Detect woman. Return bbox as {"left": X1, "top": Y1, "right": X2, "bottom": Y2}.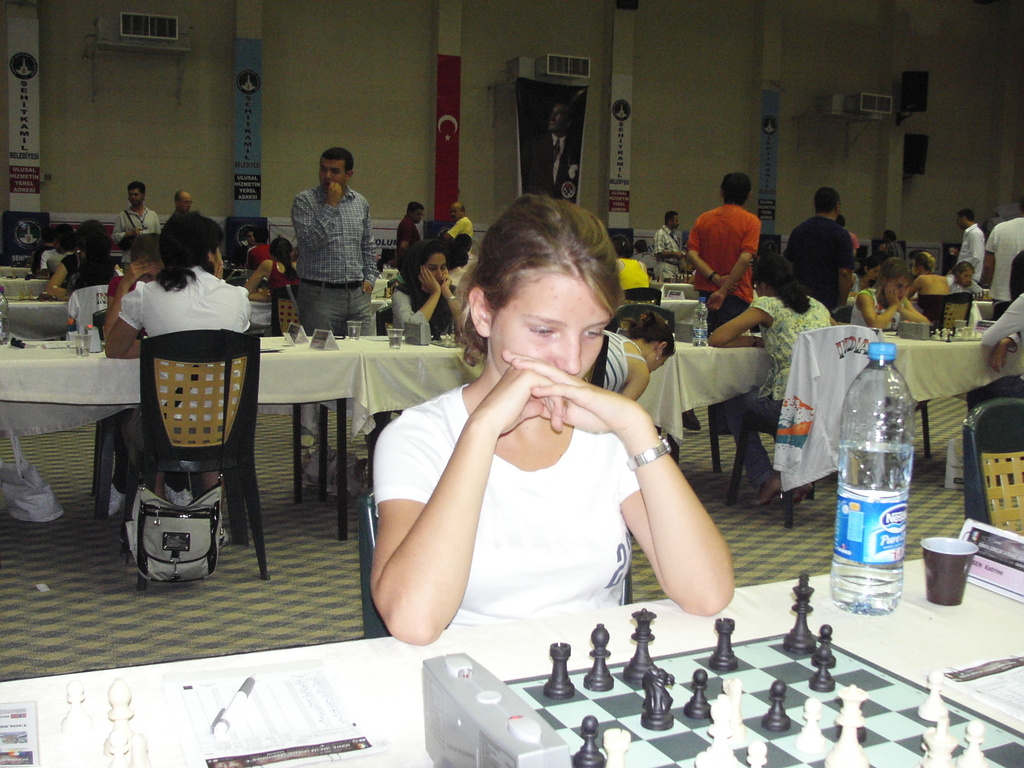
{"left": 248, "top": 241, "right": 305, "bottom": 331}.
